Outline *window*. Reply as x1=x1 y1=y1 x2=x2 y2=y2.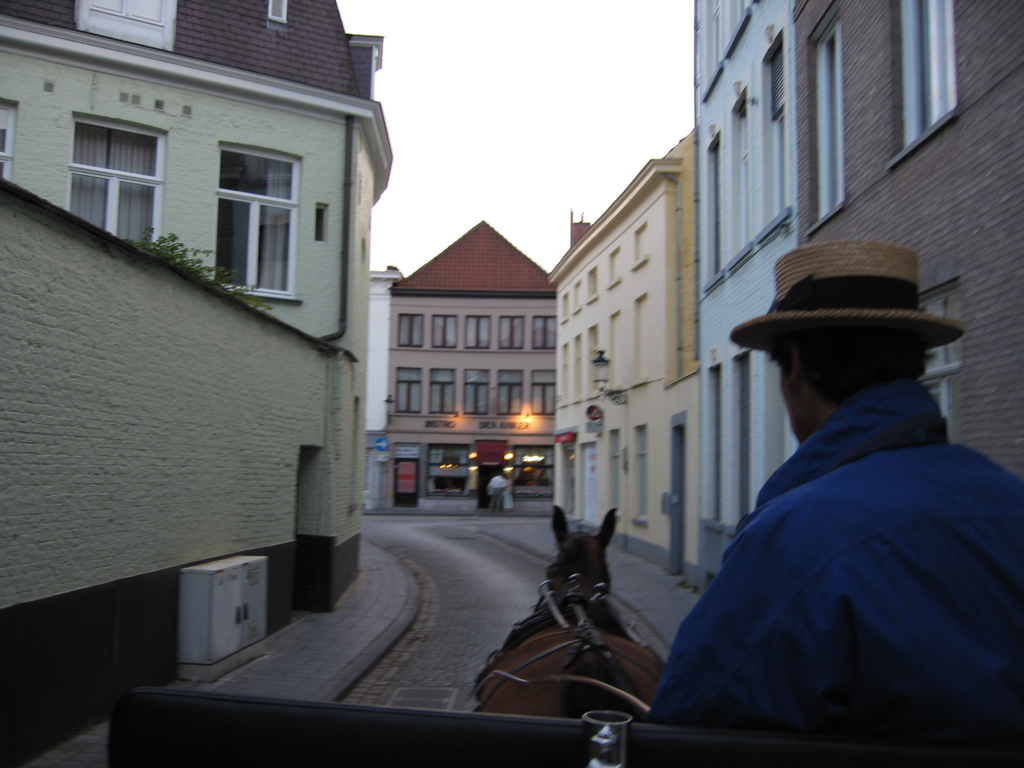
x1=496 y1=372 x2=527 y2=416.
